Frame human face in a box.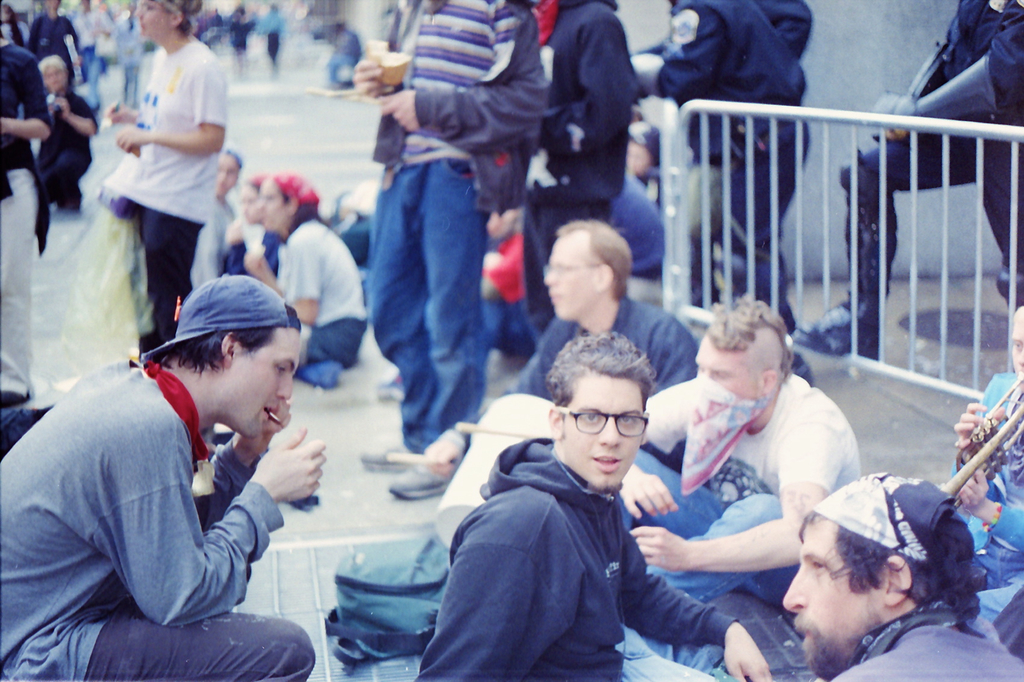
[563,367,643,489].
